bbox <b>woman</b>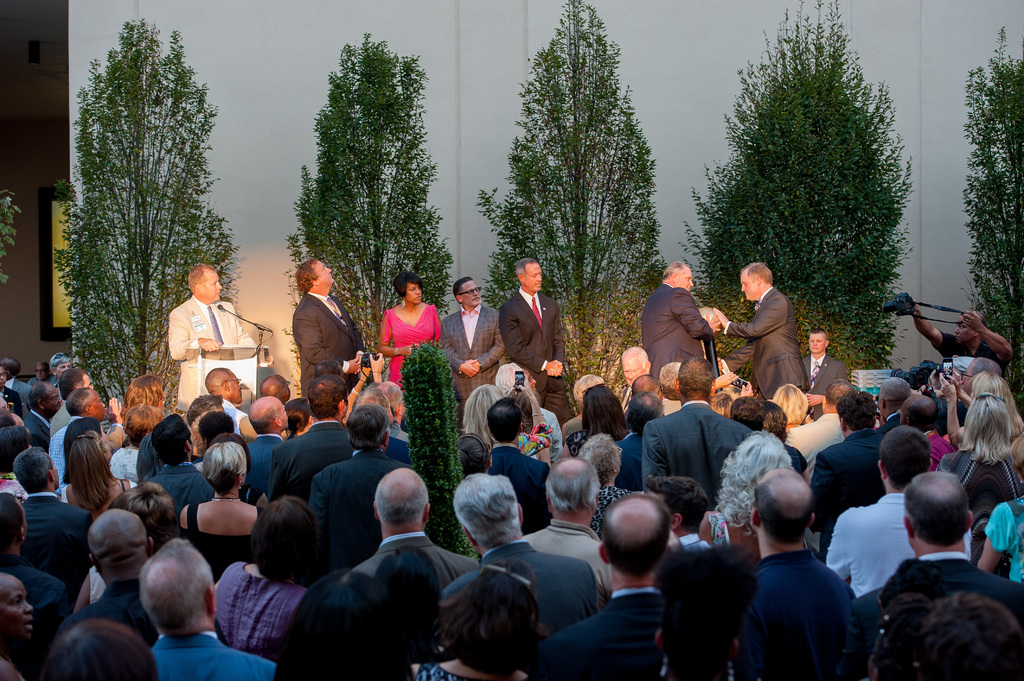
bbox=[406, 559, 543, 680]
